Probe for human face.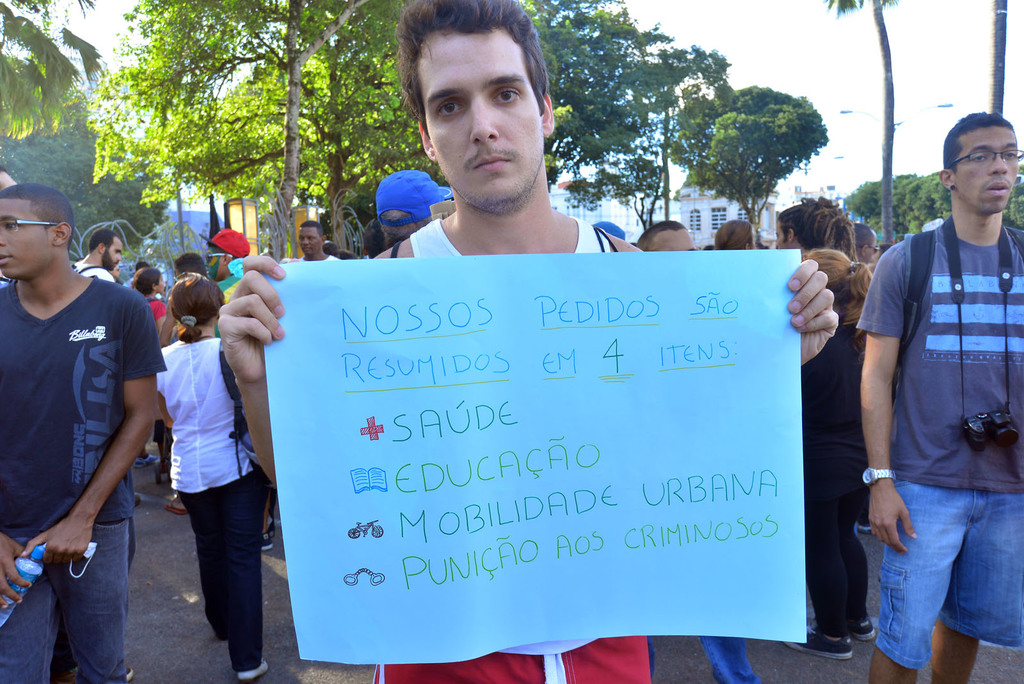
Probe result: <box>107,234,125,276</box>.
